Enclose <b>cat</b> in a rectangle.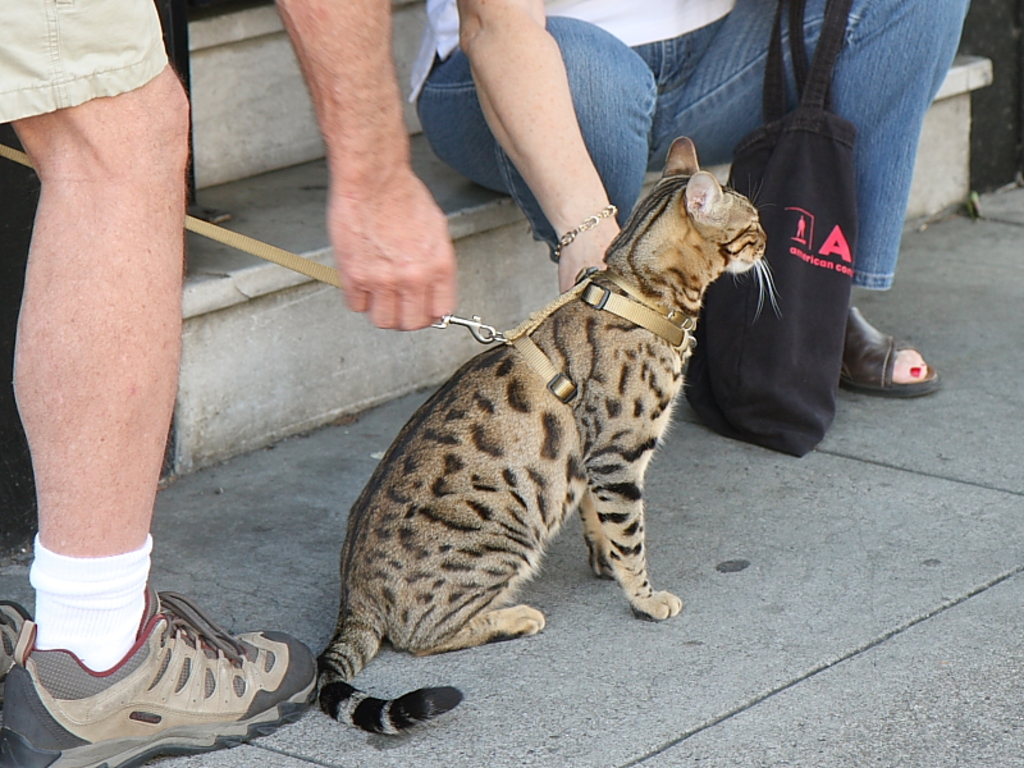
[315,132,792,742].
